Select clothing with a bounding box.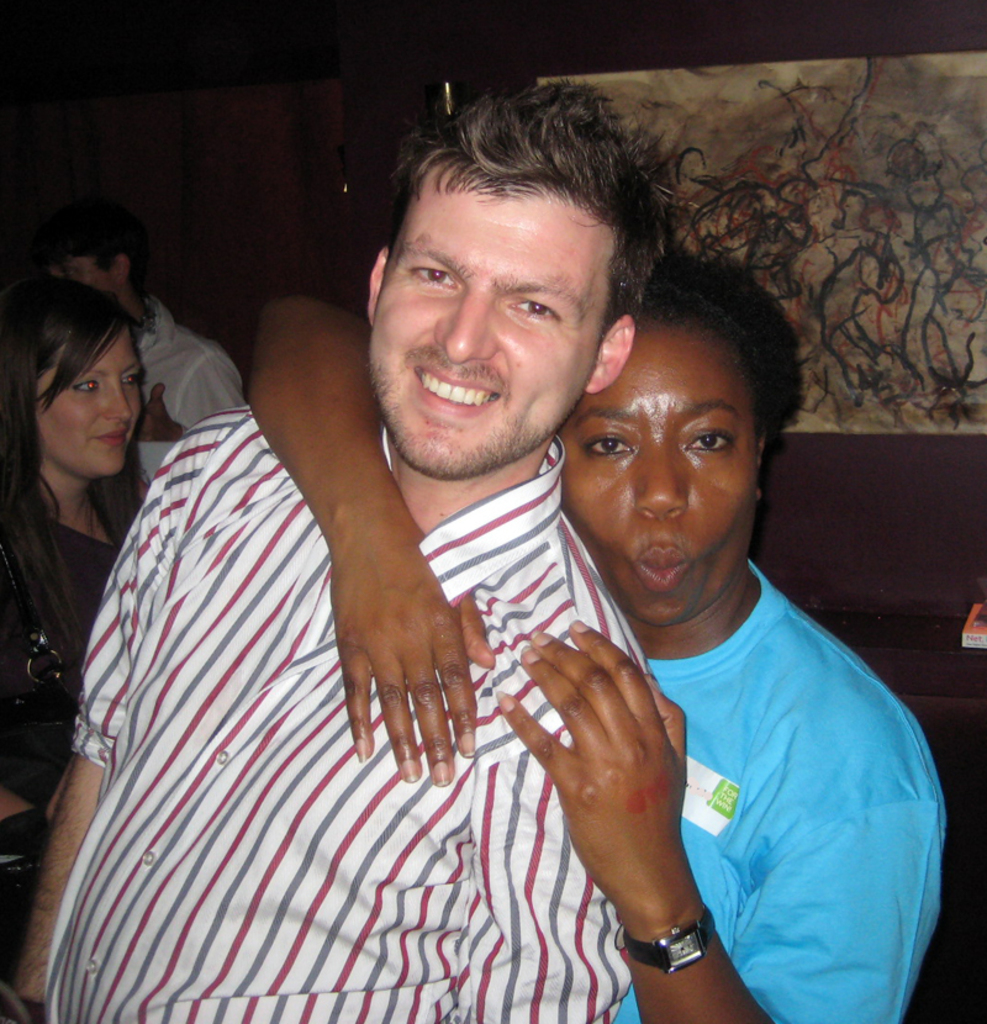
{"x1": 132, "y1": 295, "x2": 244, "y2": 476}.
